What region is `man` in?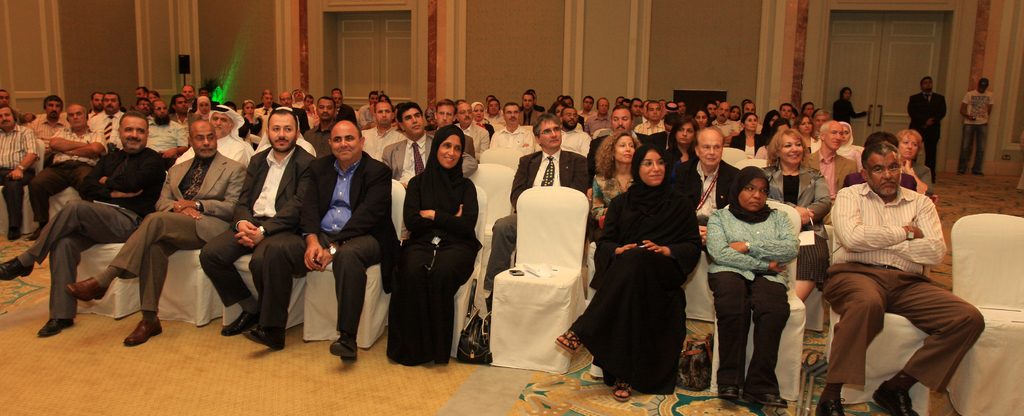
x1=638, y1=99, x2=664, y2=135.
